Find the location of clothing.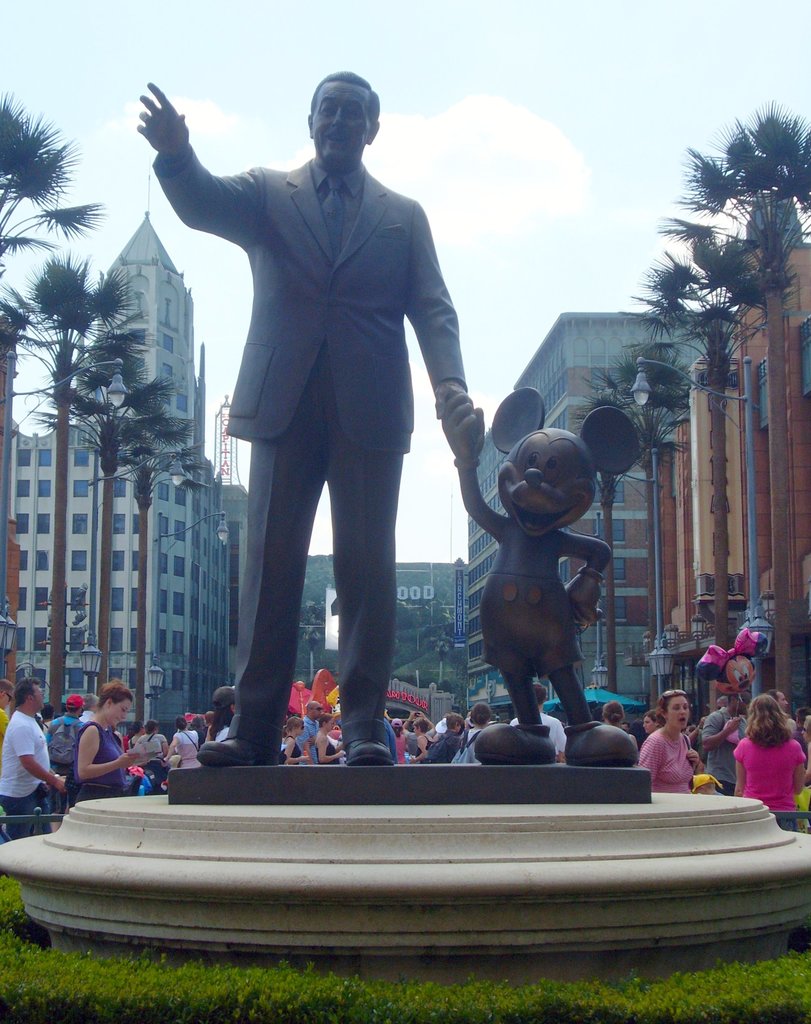
Location: [left=165, top=99, right=490, bottom=717].
